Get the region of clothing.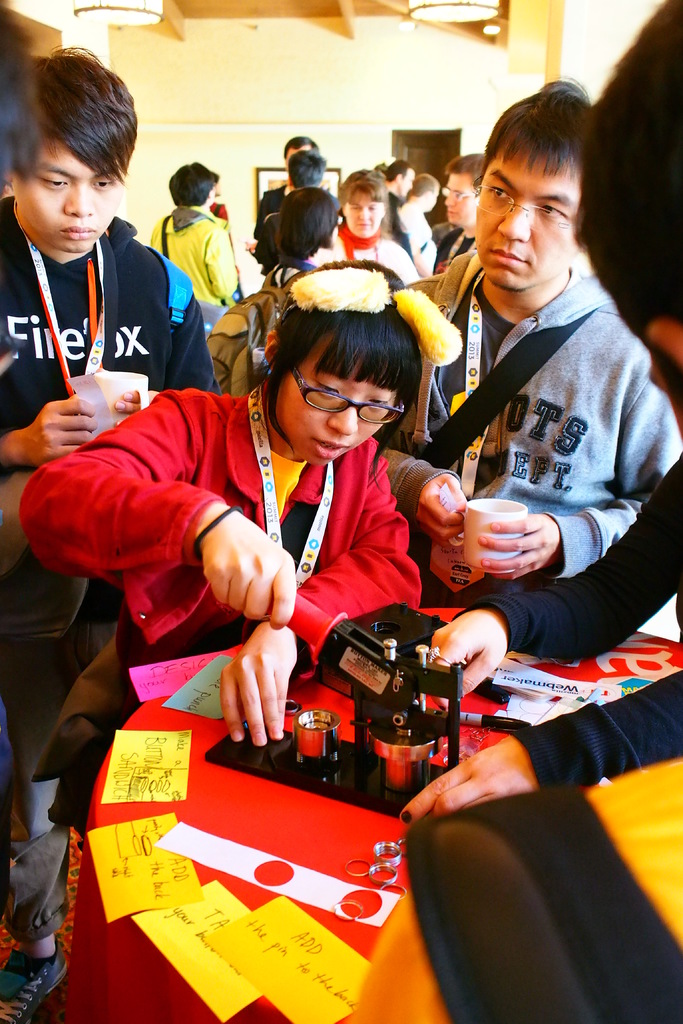
pyautogui.locateOnScreen(150, 209, 229, 318).
